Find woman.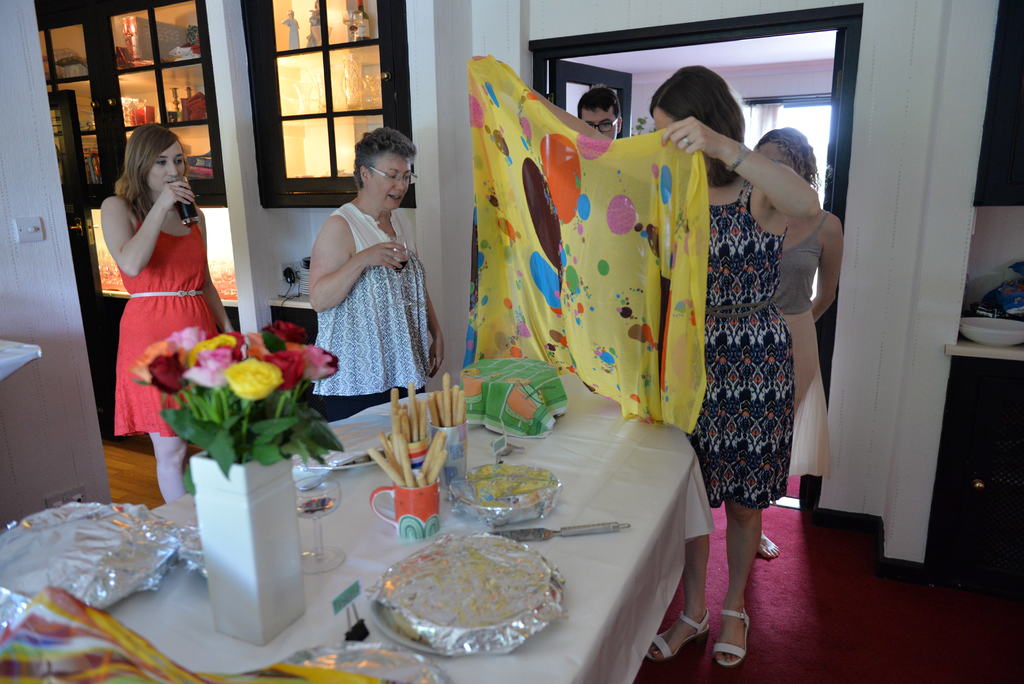
bbox(97, 118, 240, 509).
